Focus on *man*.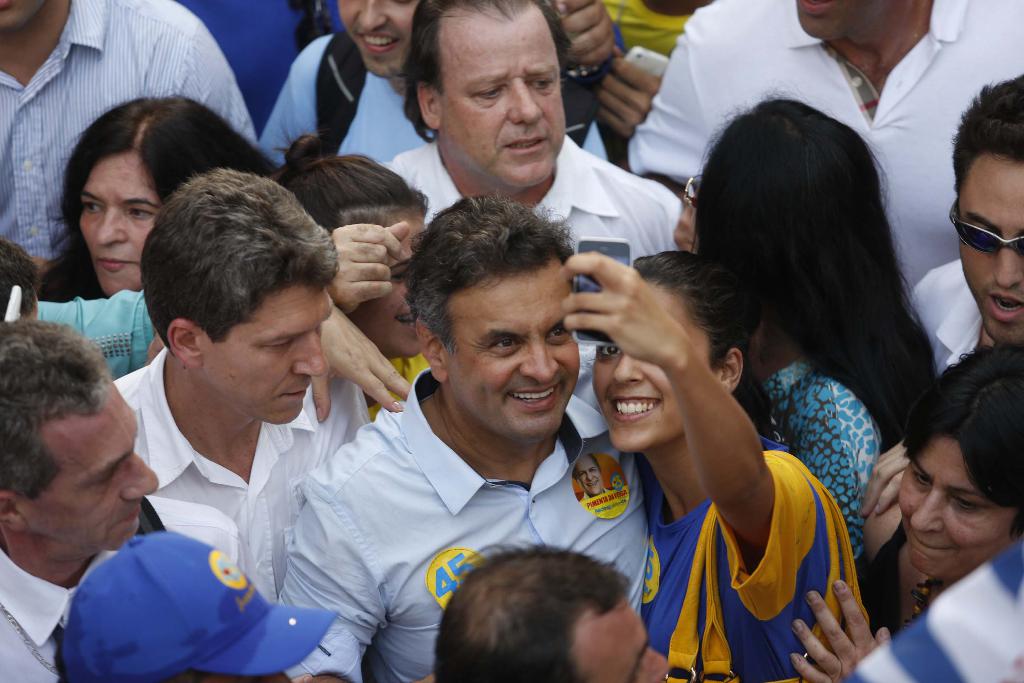
Focused at locate(901, 68, 1023, 368).
